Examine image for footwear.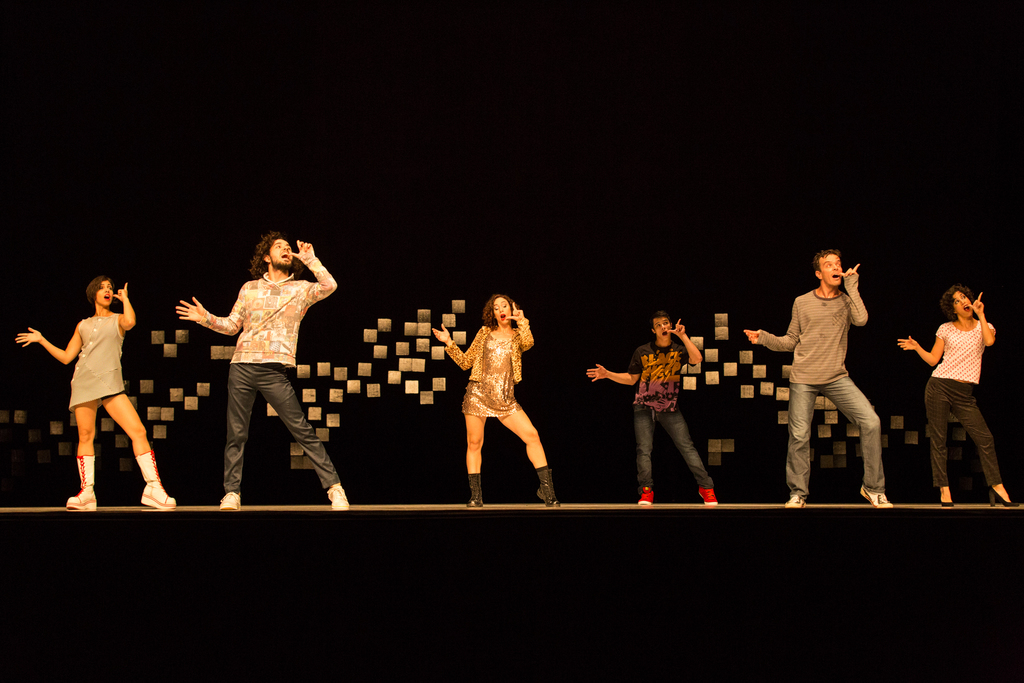
Examination result: [536, 467, 557, 502].
